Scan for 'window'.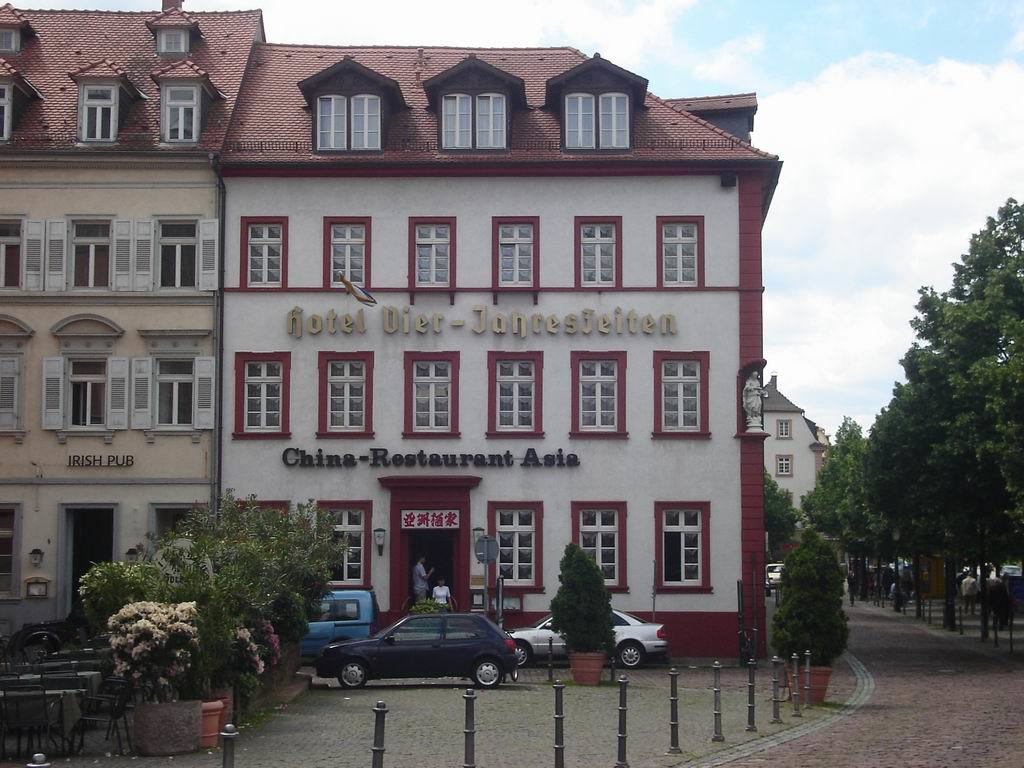
Scan result: pyautogui.locateOnScreen(441, 92, 469, 150).
